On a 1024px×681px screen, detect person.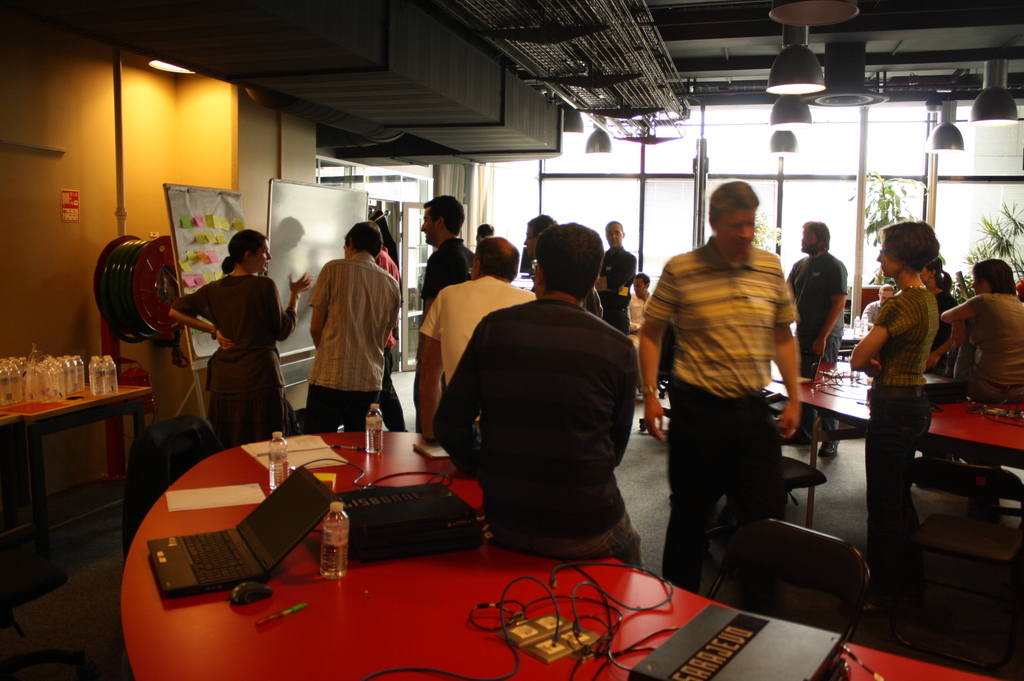
crop(292, 211, 396, 463).
